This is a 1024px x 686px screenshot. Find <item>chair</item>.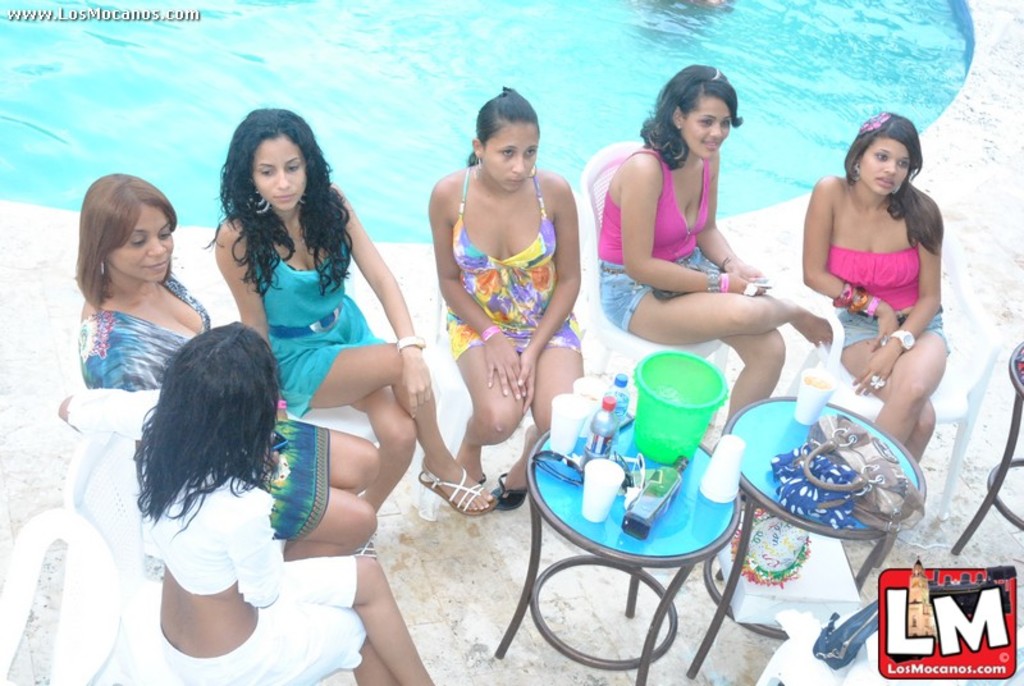
Bounding box: bbox=(63, 426, 332, 685).
